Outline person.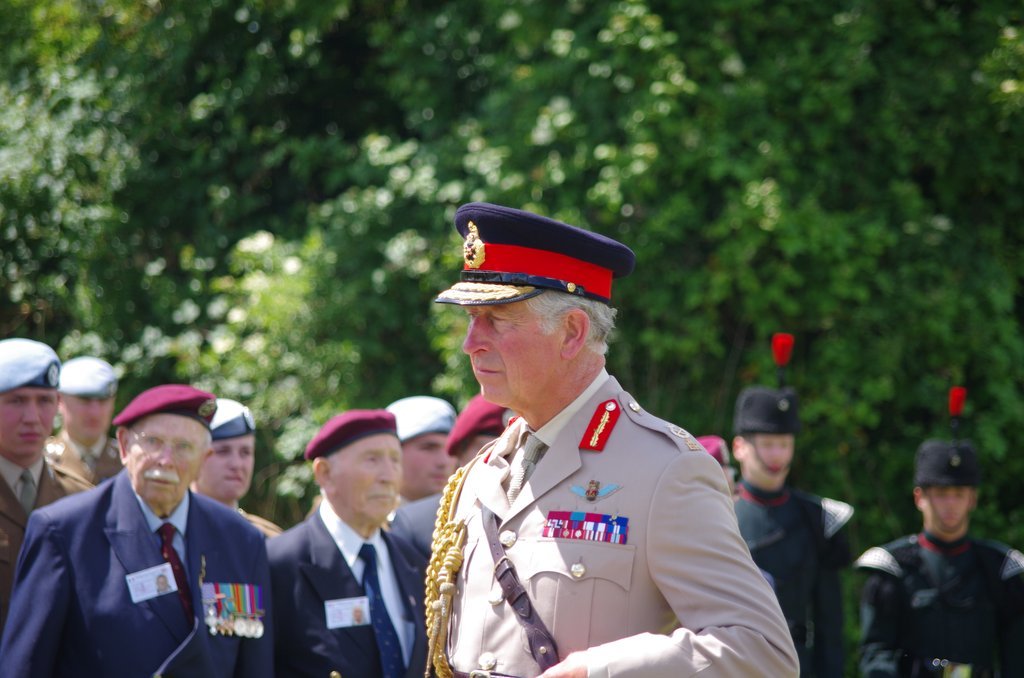
Outline: locate(188, 399, 281, 532).
